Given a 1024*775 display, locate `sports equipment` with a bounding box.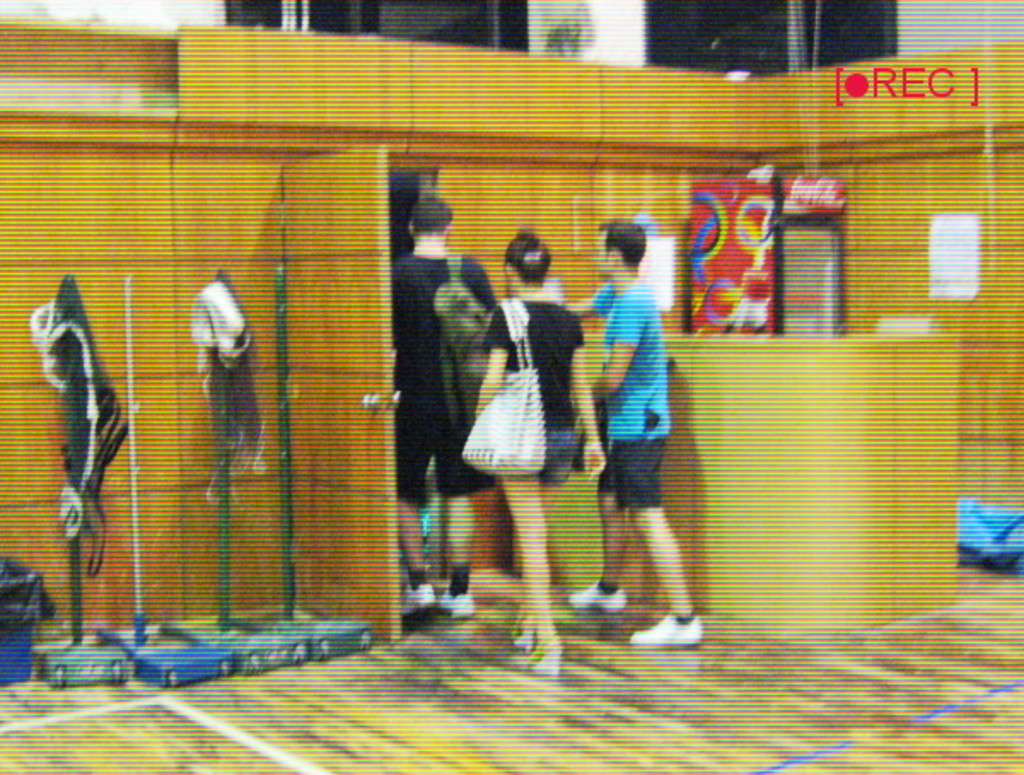
Located: Rect(630, 615, 707, 649).
